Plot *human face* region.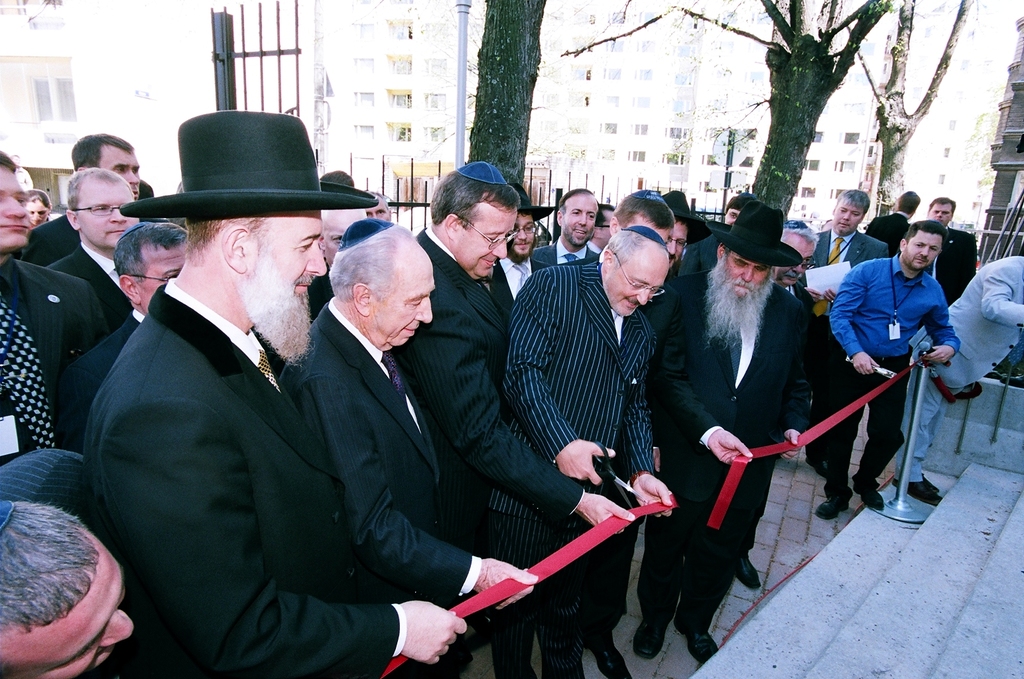
Plotted at {"left": 462, "top": 209, "right": 514, "bottom": 280}.
